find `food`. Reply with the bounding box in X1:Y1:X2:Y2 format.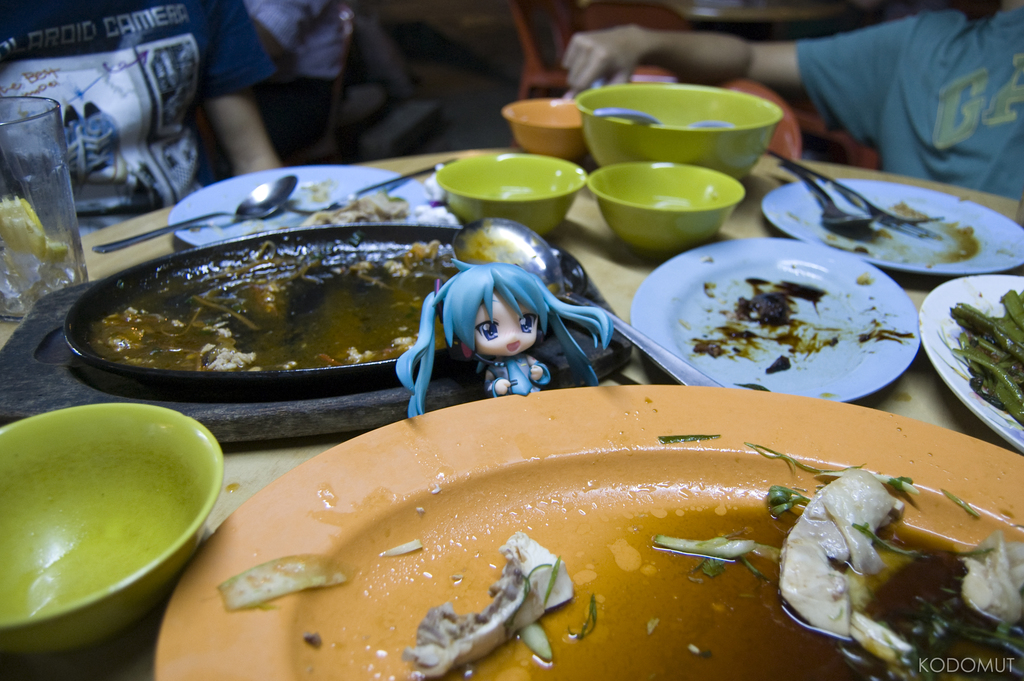
234:423:952:675.
